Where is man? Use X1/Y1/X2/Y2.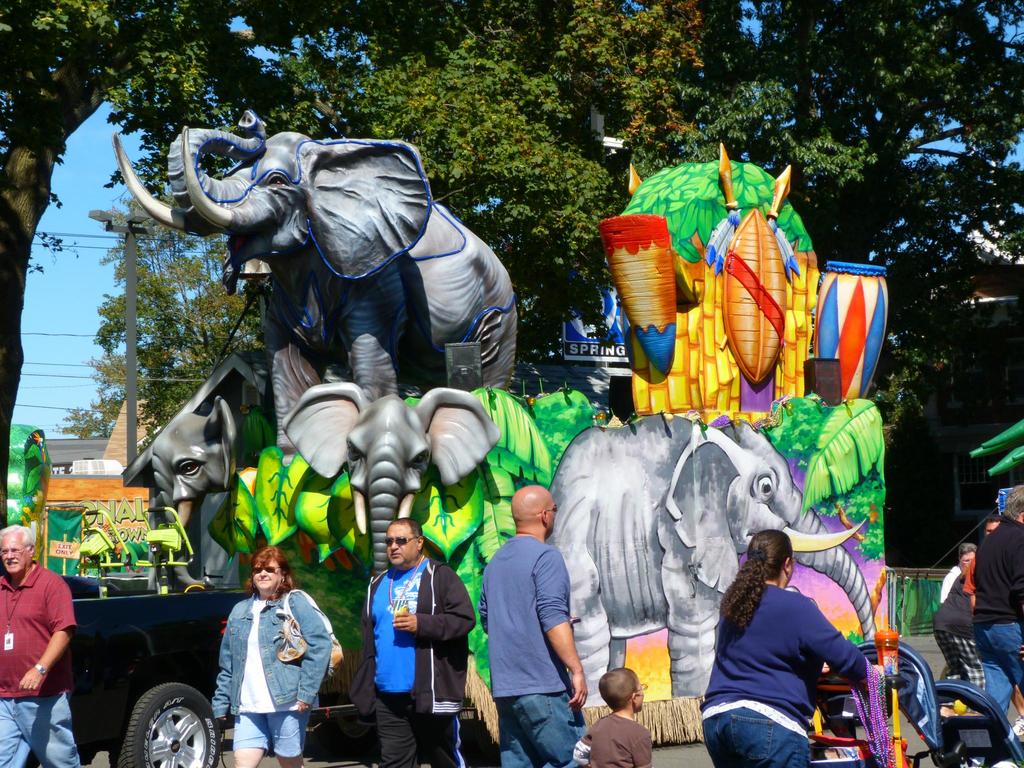
969/480/1023/762.
